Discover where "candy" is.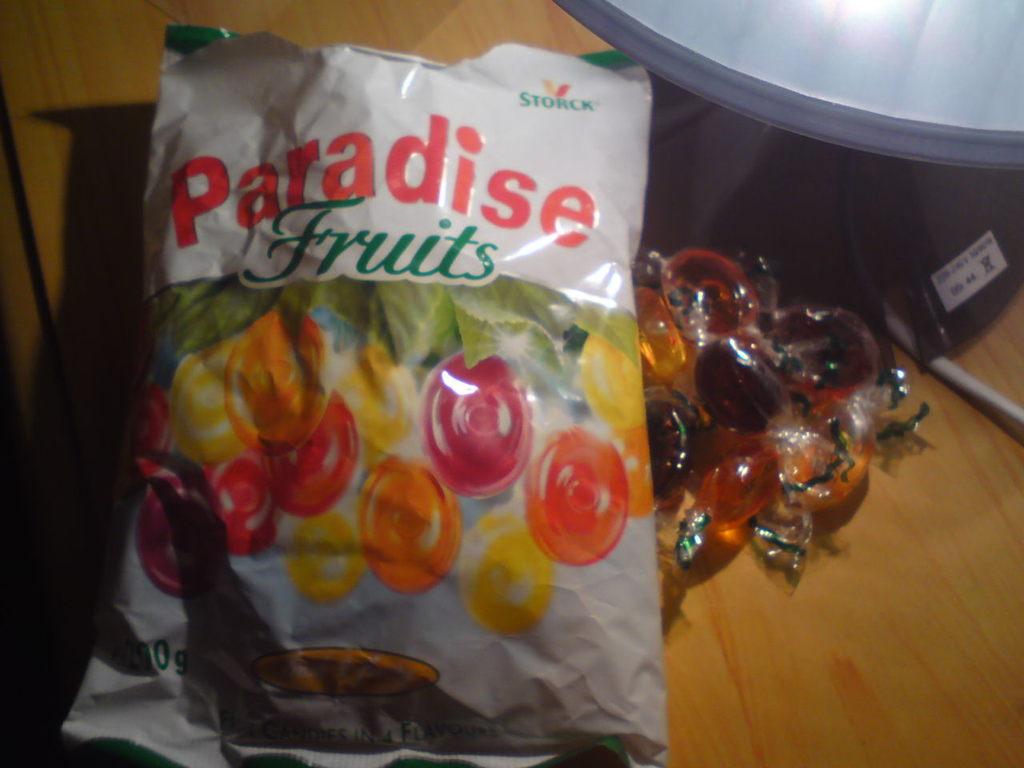
Discovered at 140 346 645 627.
